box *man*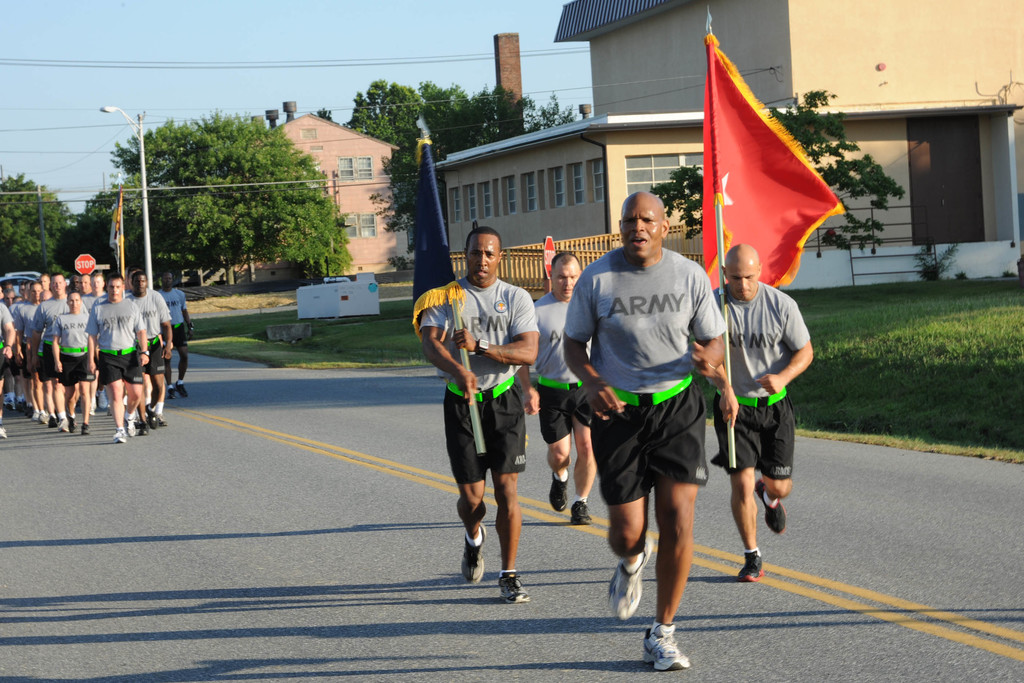
(521,252,593,528)
